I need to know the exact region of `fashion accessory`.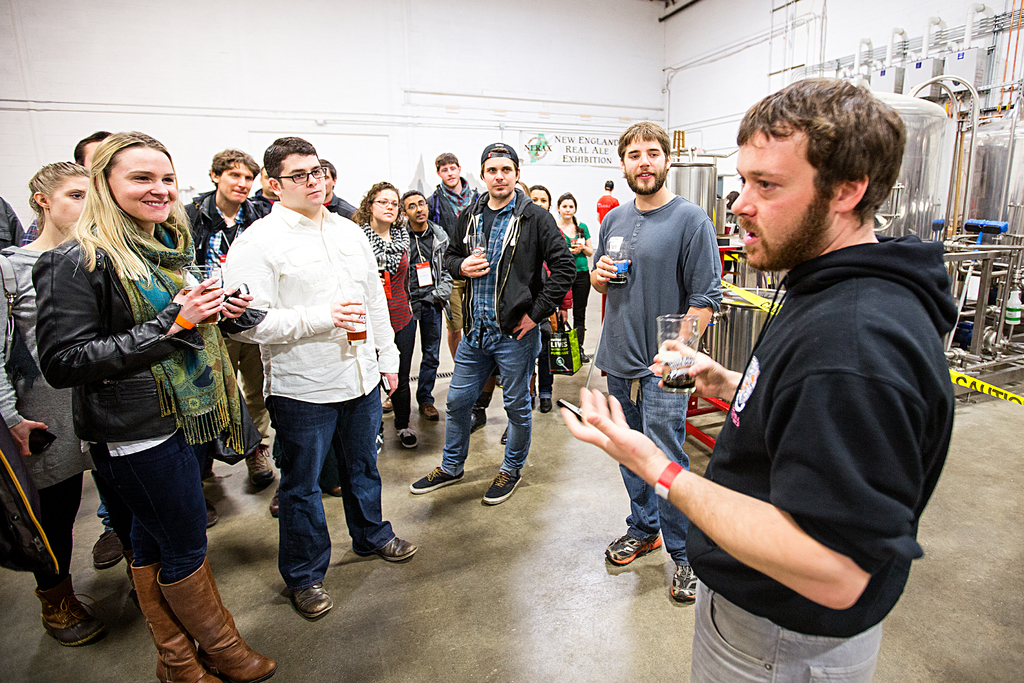
Region: (396, 427, 416, 447).
